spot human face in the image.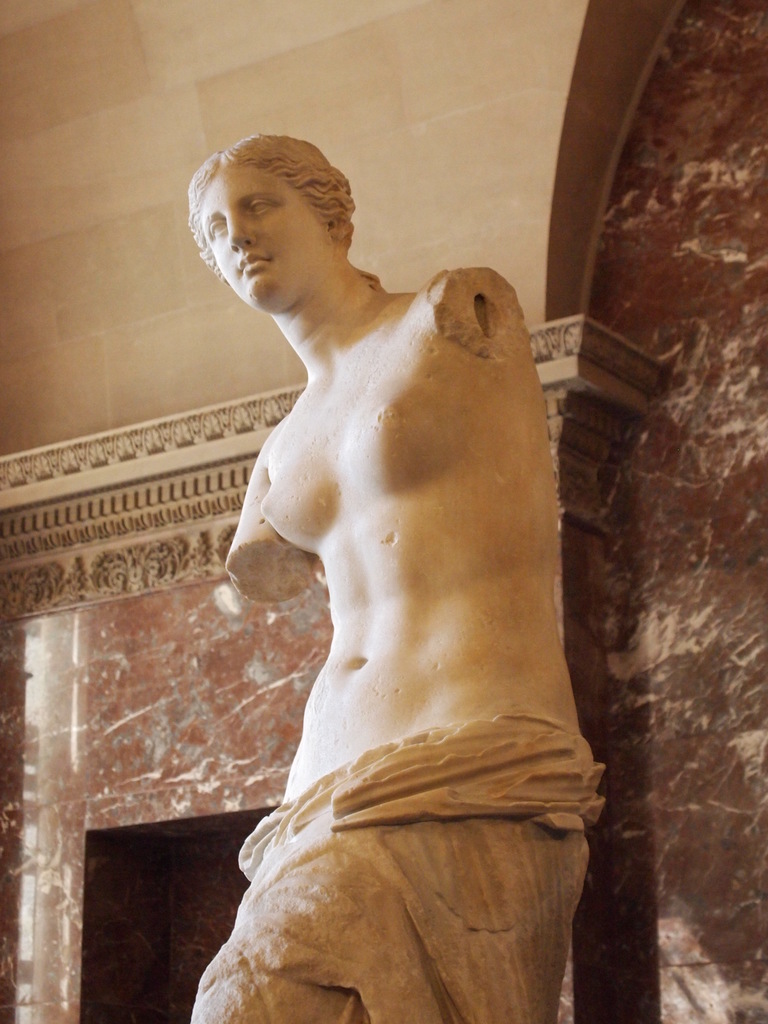
human face found at left=200, top=168, right=322, bottom=308.
